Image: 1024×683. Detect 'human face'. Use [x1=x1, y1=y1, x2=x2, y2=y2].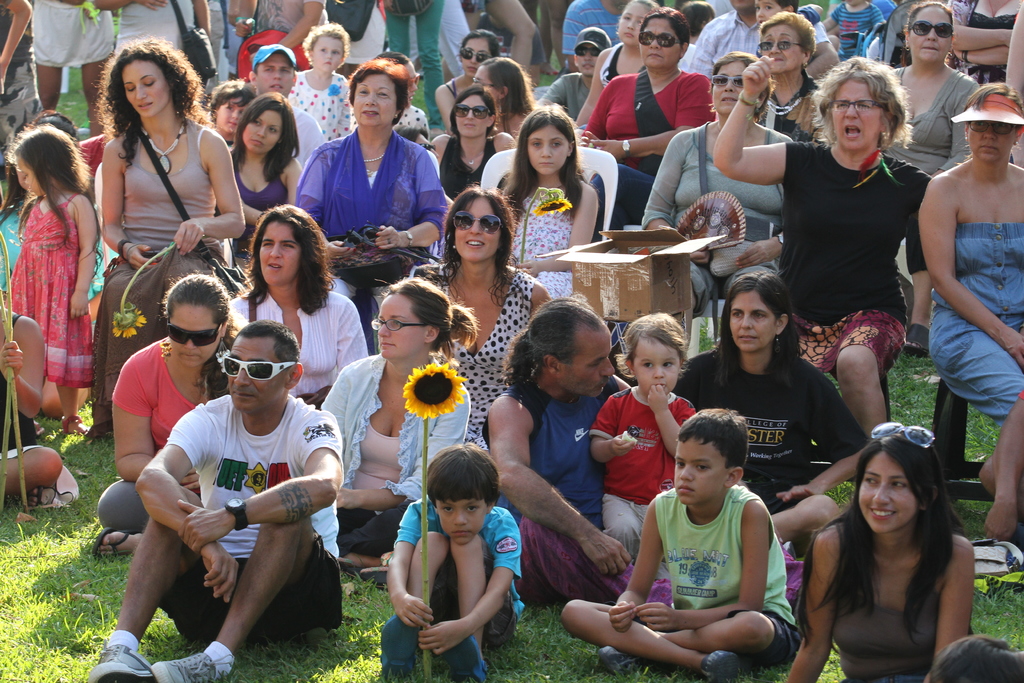
[x1=630, y1=346, x2=680, y2=397].
